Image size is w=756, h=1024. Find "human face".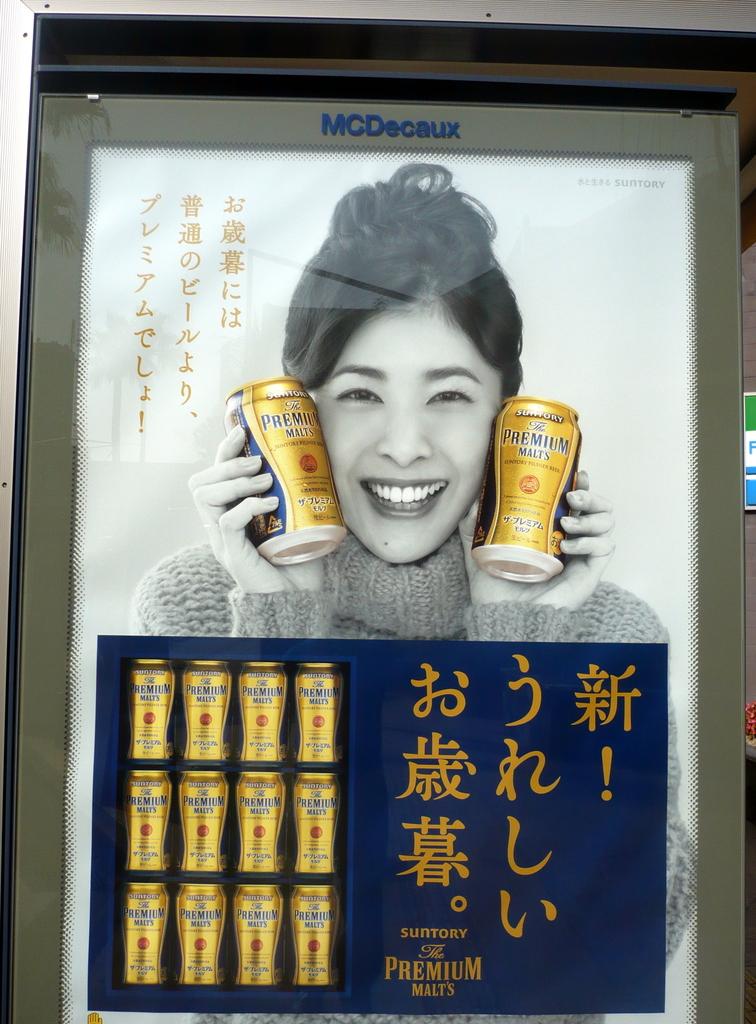
detection(316, 298, 503, 567).
